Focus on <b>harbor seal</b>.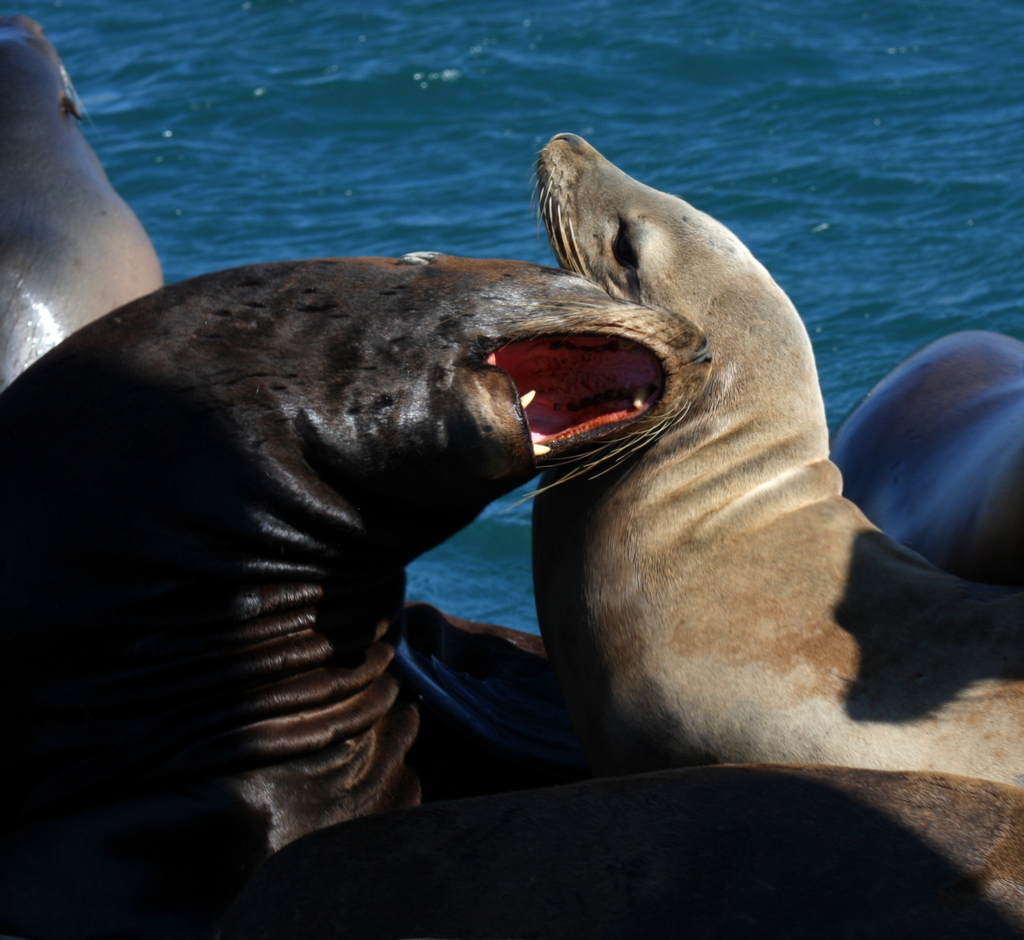
Focused at detection(189, 762, 1023, 939).
